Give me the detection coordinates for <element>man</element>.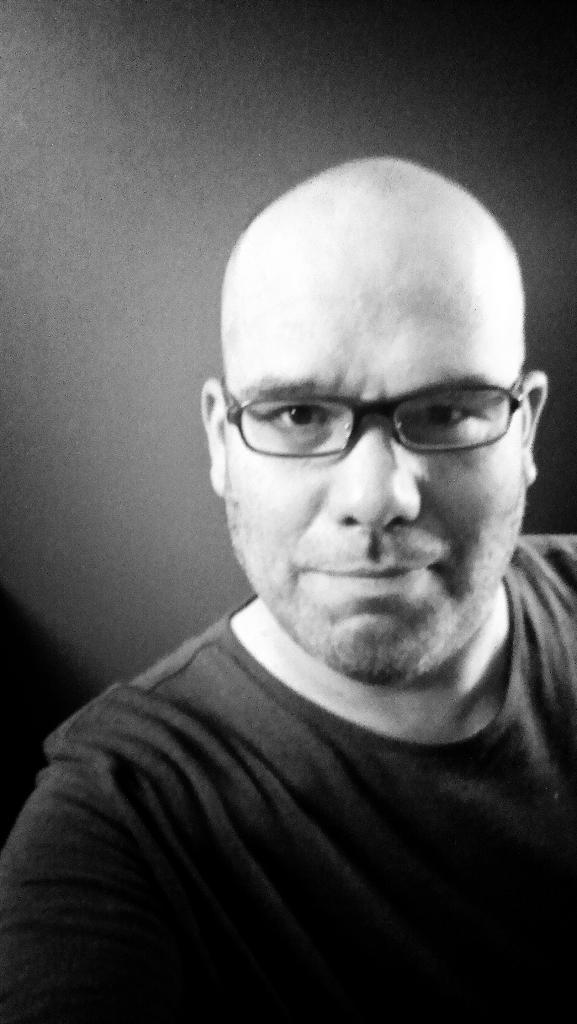
bbox=[0, 151, 576, 1023].
